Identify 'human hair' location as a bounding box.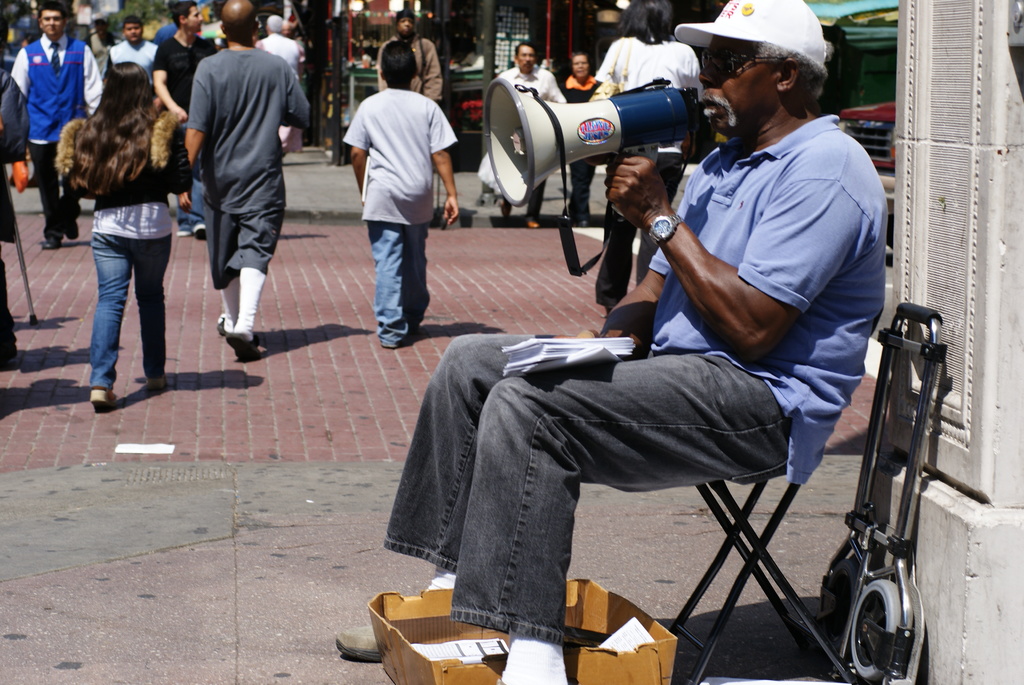
bbox=[38, 0, 67, 24].
